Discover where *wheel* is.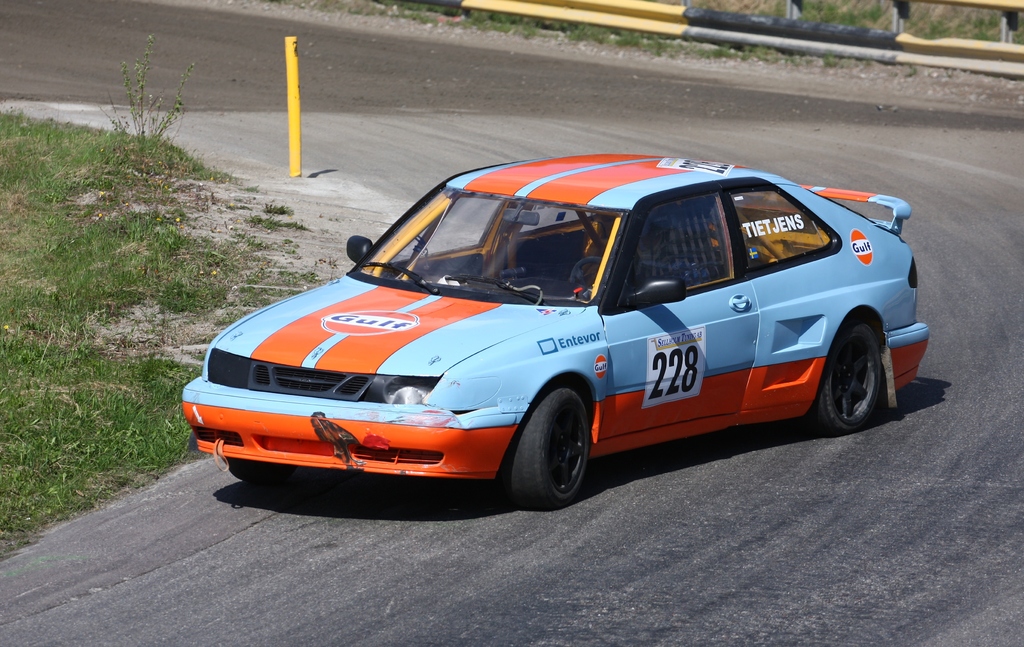
Discovered at 224/458/295/484.
